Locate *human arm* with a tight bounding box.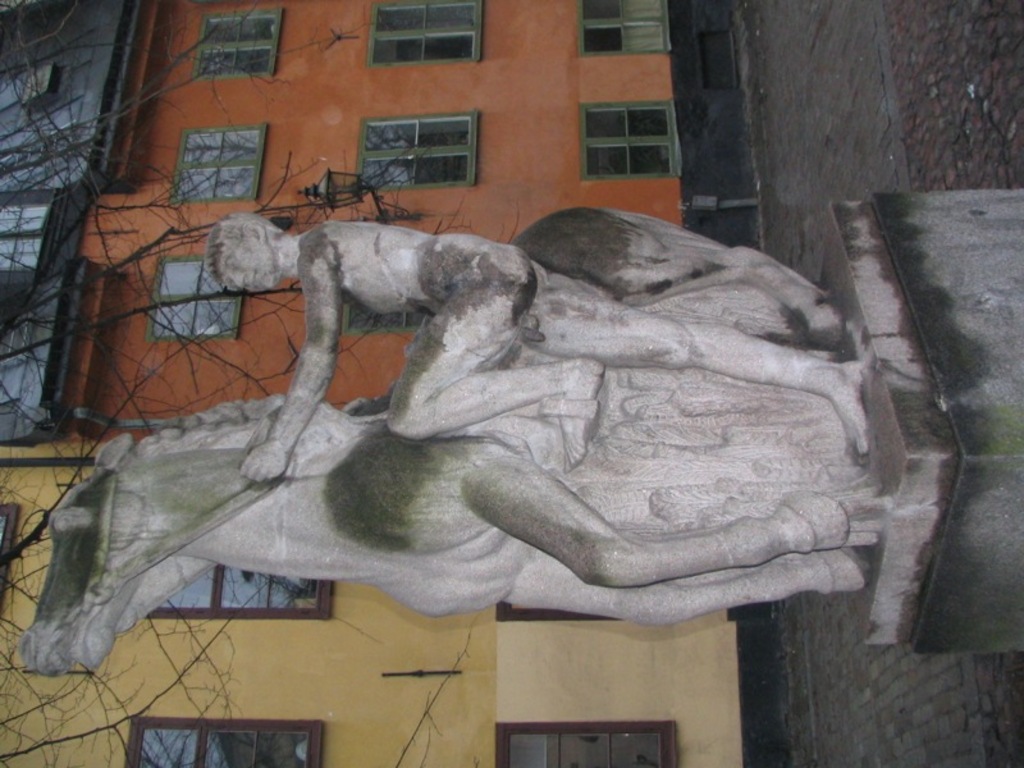
BBox(268, 239, 348, 471).
